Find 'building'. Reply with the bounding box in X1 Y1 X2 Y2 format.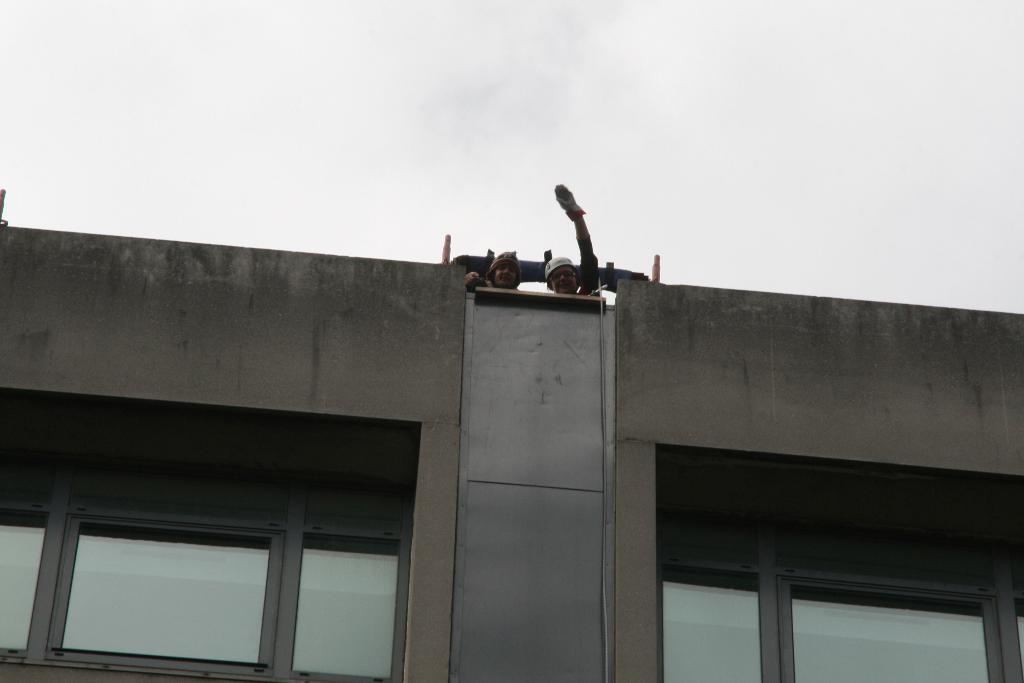
0 162 1023 682.
